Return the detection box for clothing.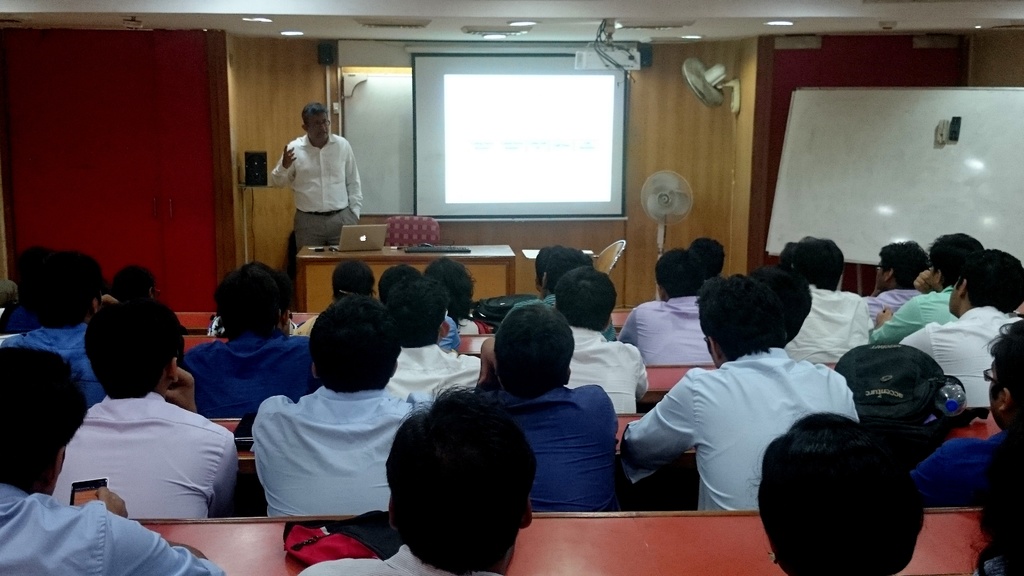
BBox(269, 137, 362, 273).
